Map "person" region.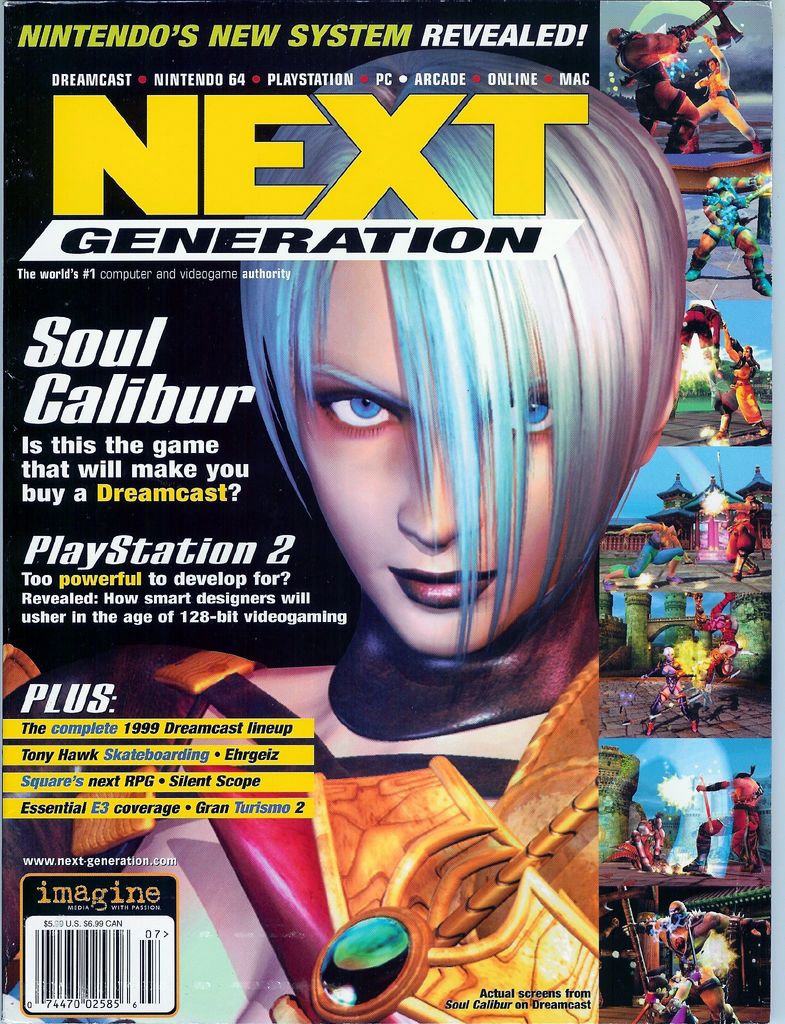
Mapped to l=609, t=909, r=759, b=1007.
